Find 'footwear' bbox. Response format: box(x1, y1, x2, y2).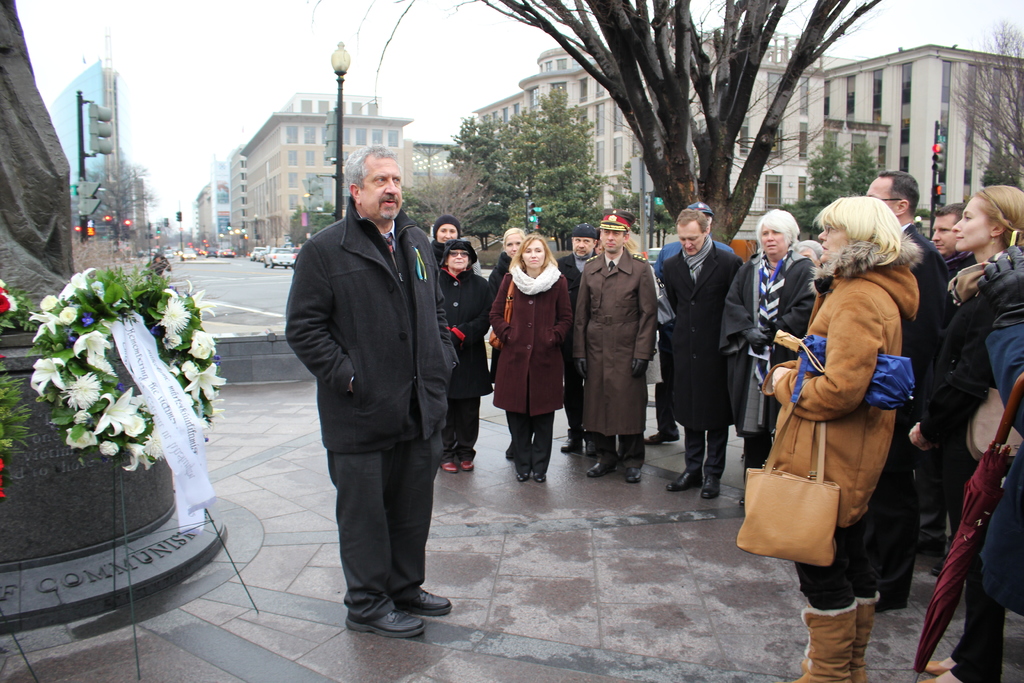
box(344, 604, 427, 639).
